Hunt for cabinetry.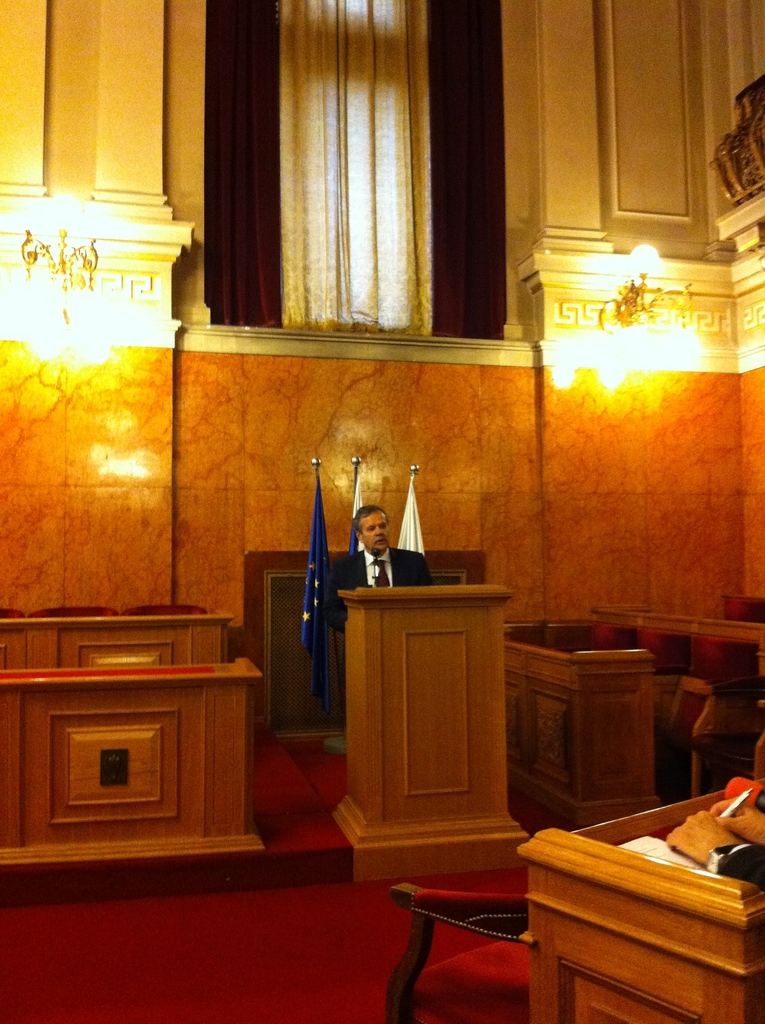
Hunted down at 0, 0, 196, 349.
